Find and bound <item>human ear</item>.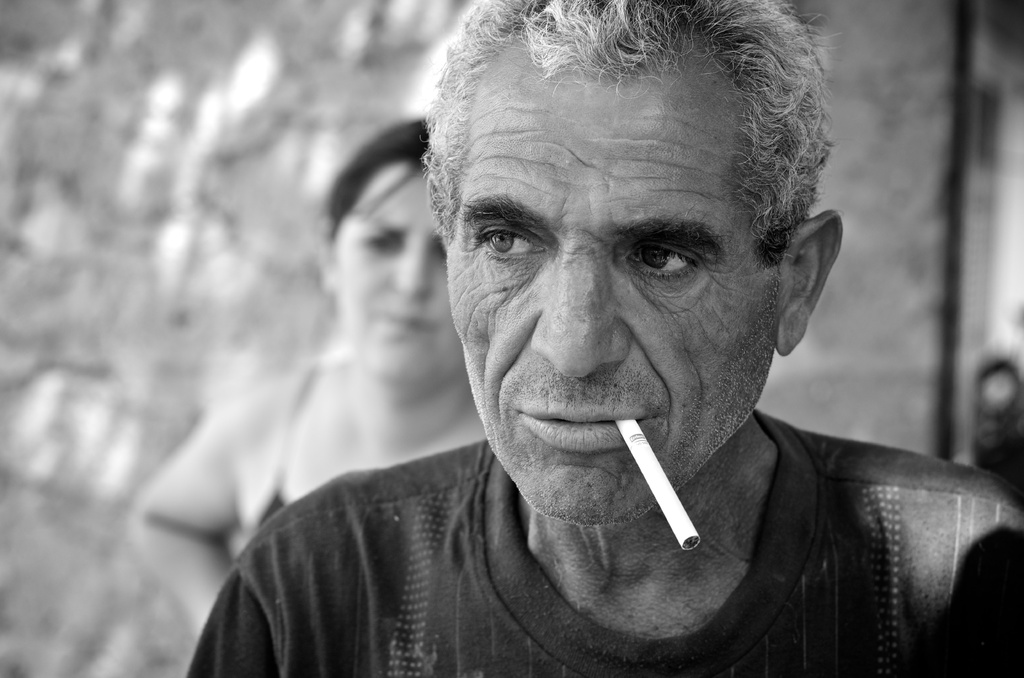
Bound: crop(783, 204, 844, 358).
